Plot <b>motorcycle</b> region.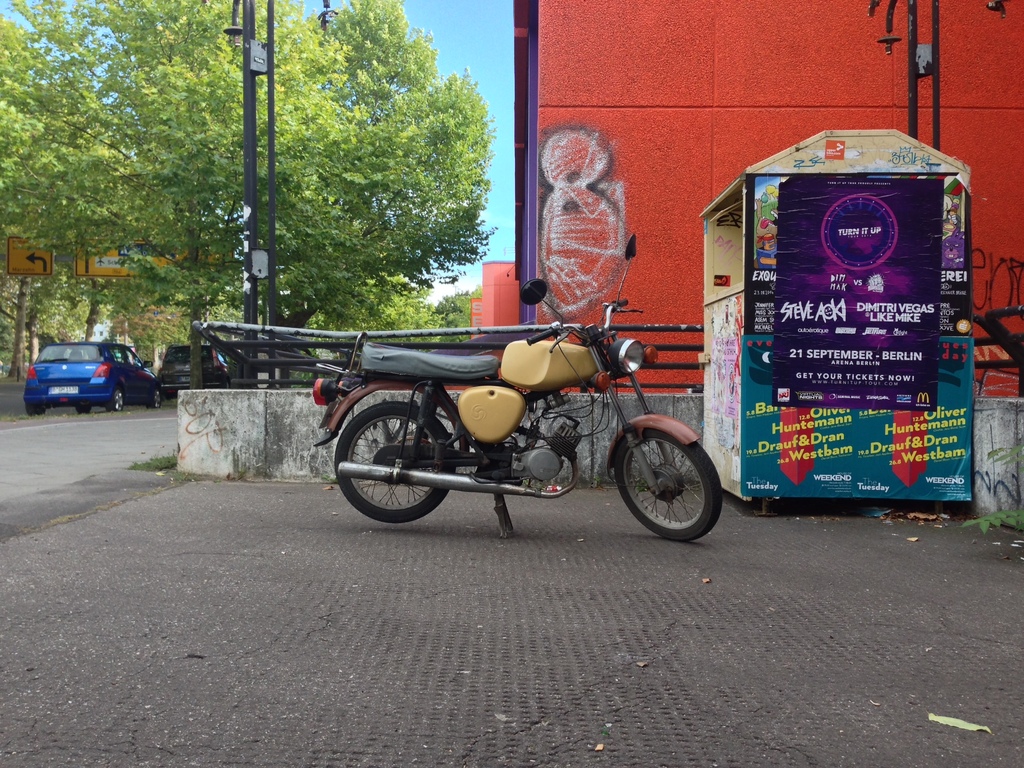
Plotted at bbox(287, 295, 734, 545).
